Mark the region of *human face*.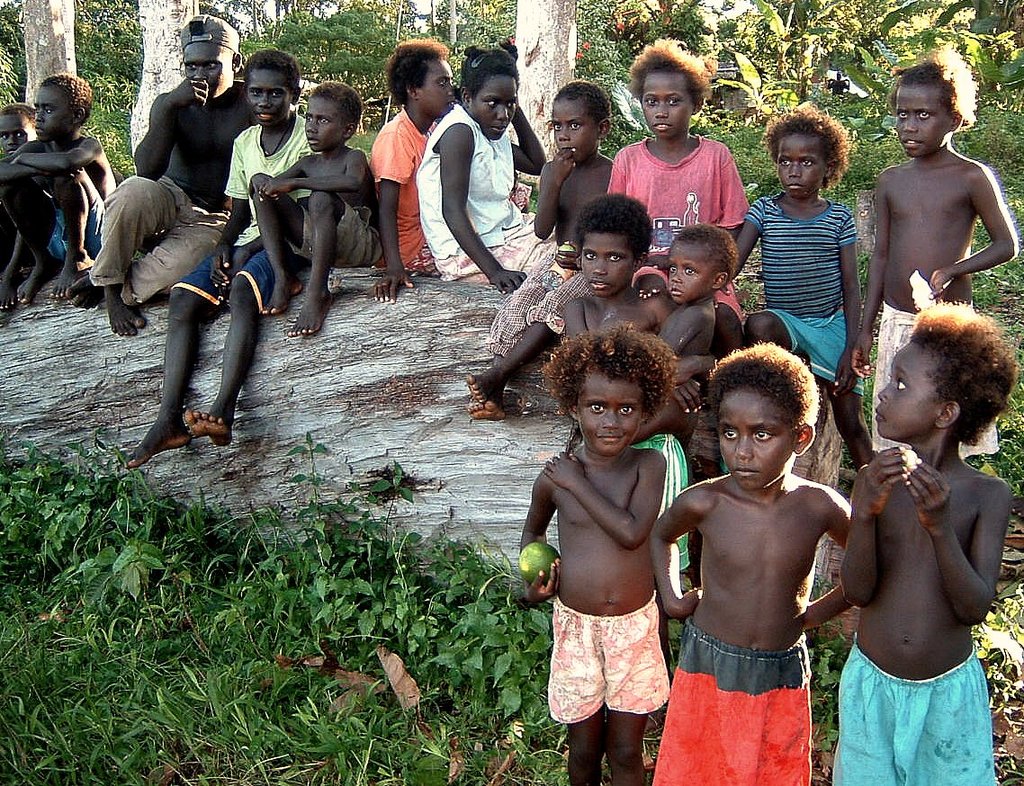
Region: (x1=720, y1=394, x2=806, y2=490).
